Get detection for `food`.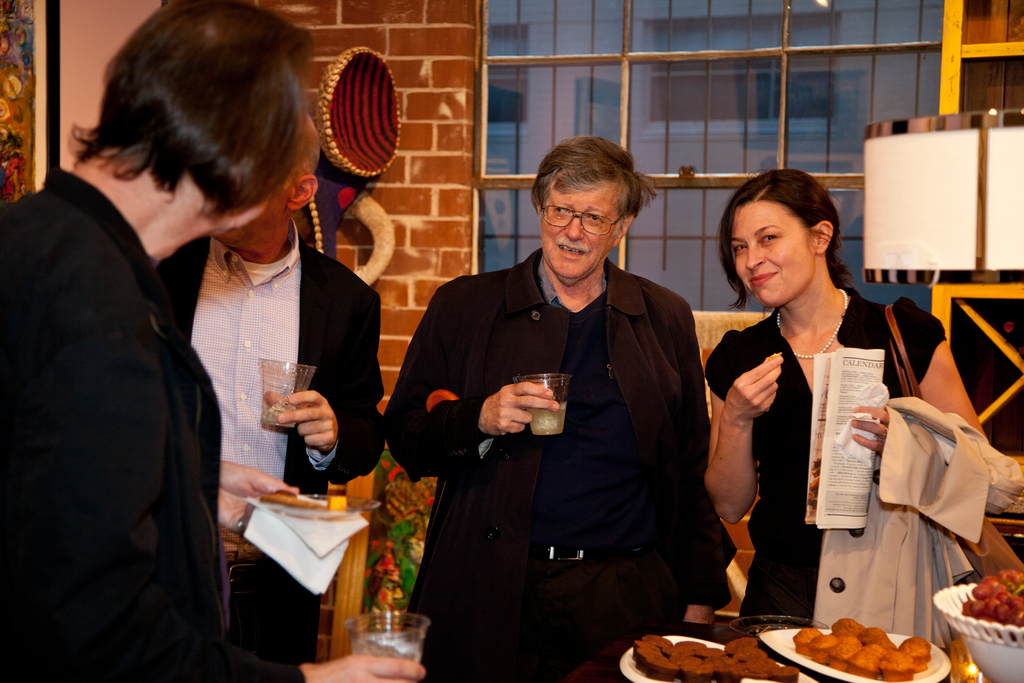
Detection: 810, 637, 838, 659.
